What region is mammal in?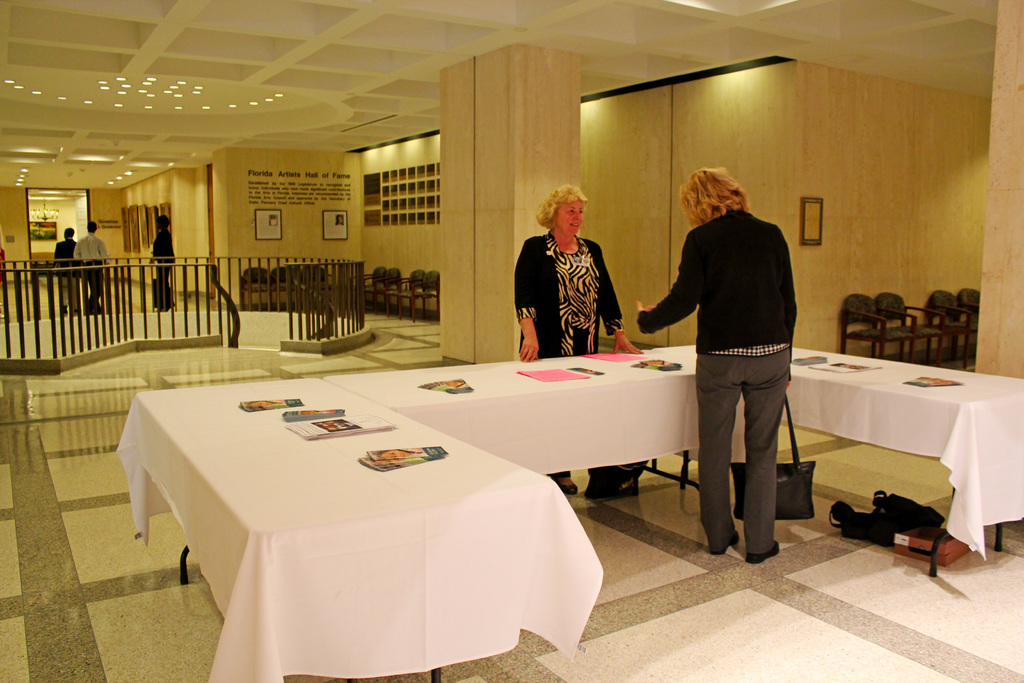
<box>653,156,816,553</box>.
